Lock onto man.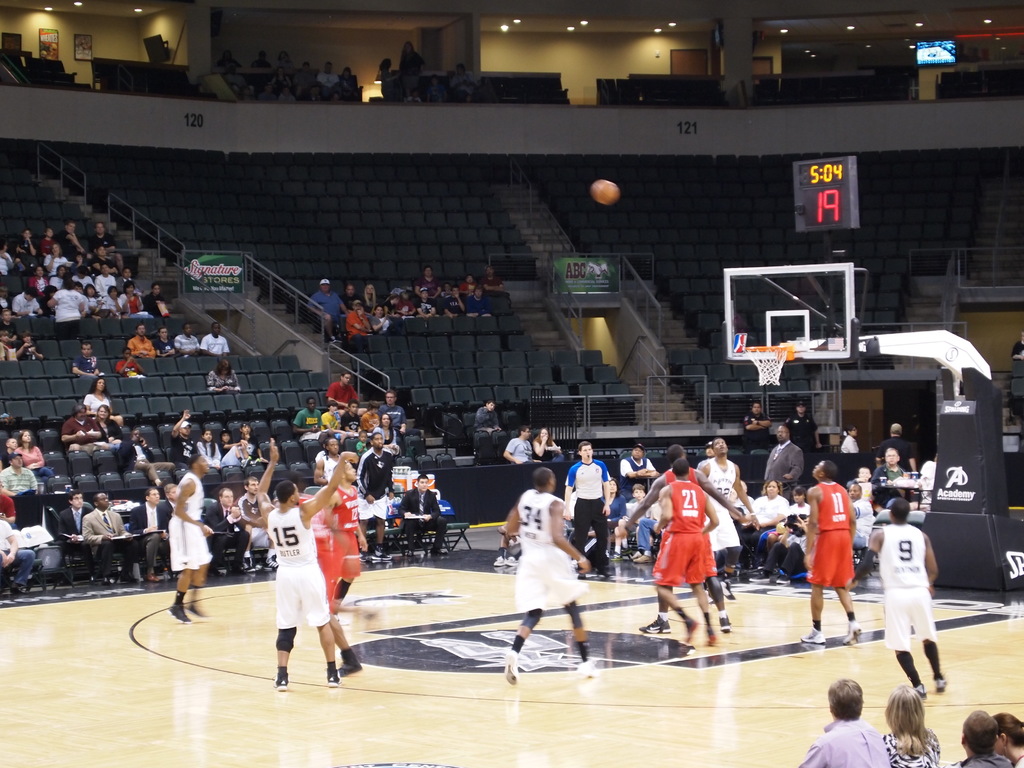
Locked: [883,422,920,472].
